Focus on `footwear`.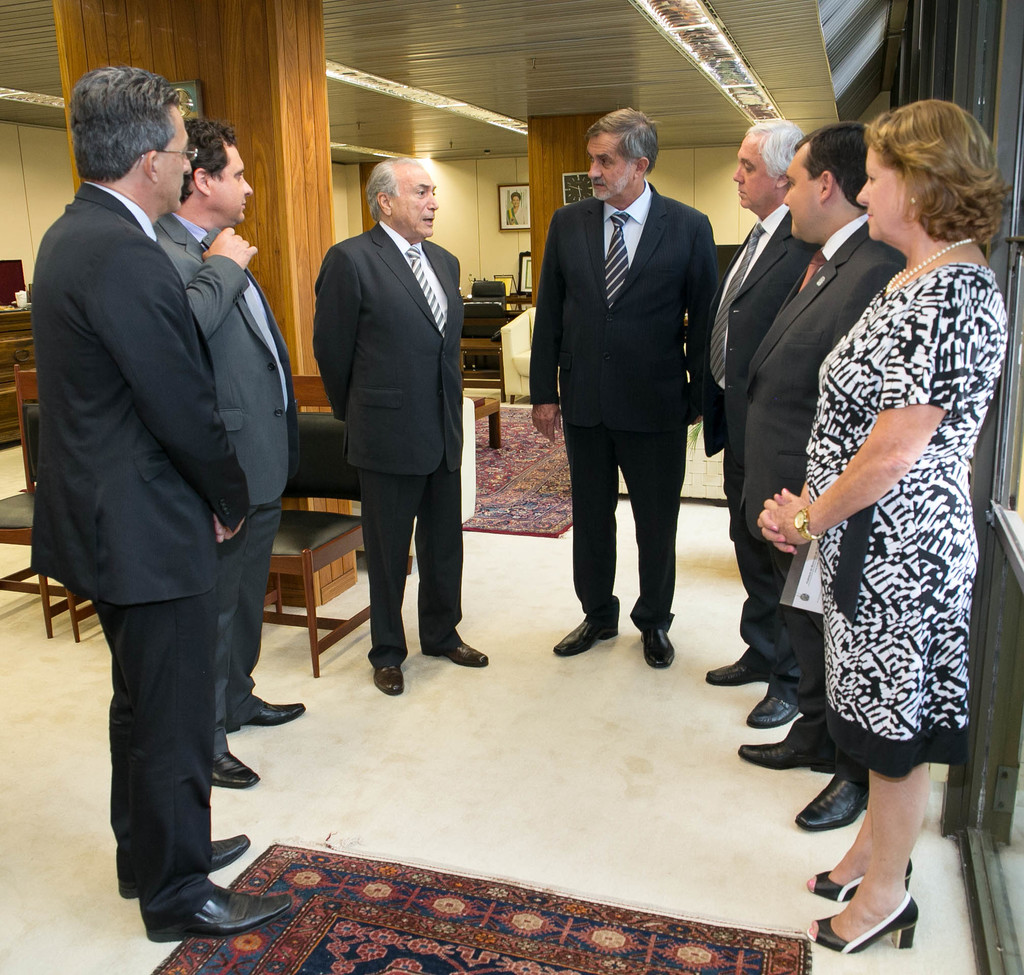
Focused at [left=555, top=613, right=614, bottom=656].
